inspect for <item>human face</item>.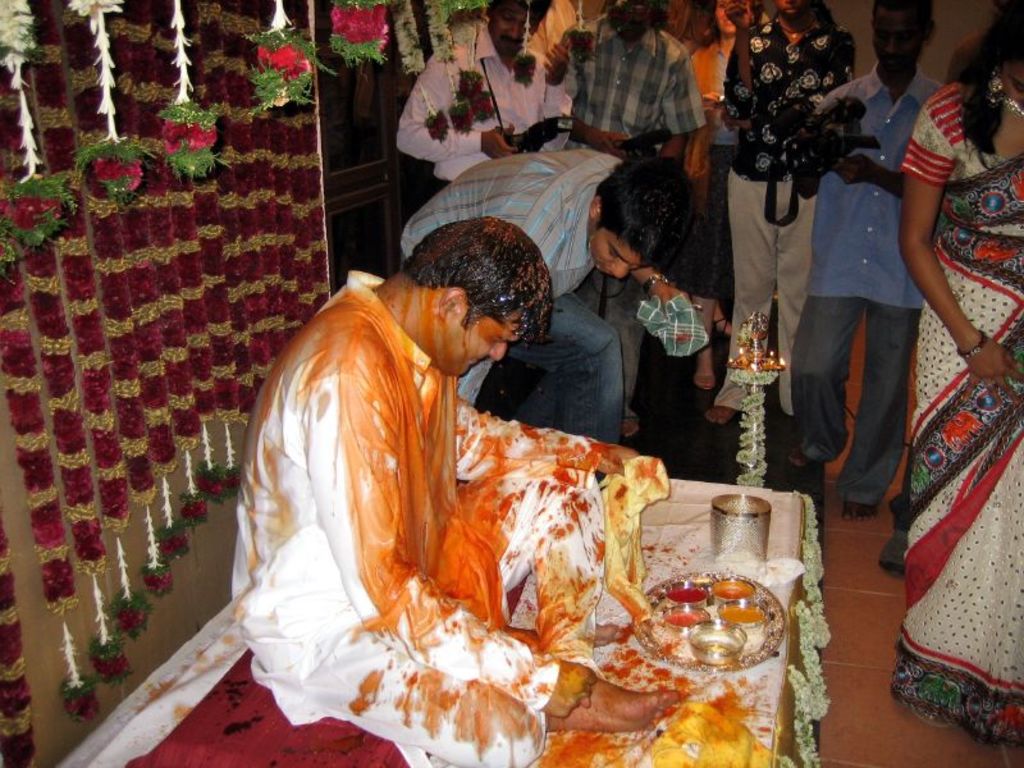
Inspection: detection(489, 4, 535, 54).
